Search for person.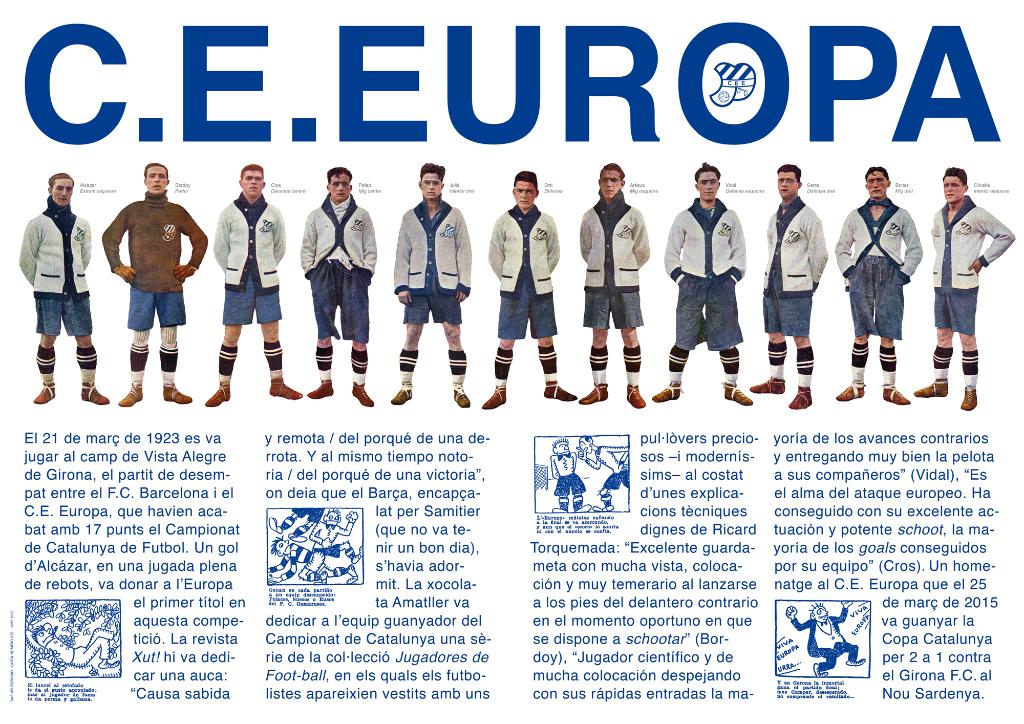
Found at 645/160/755/403.
